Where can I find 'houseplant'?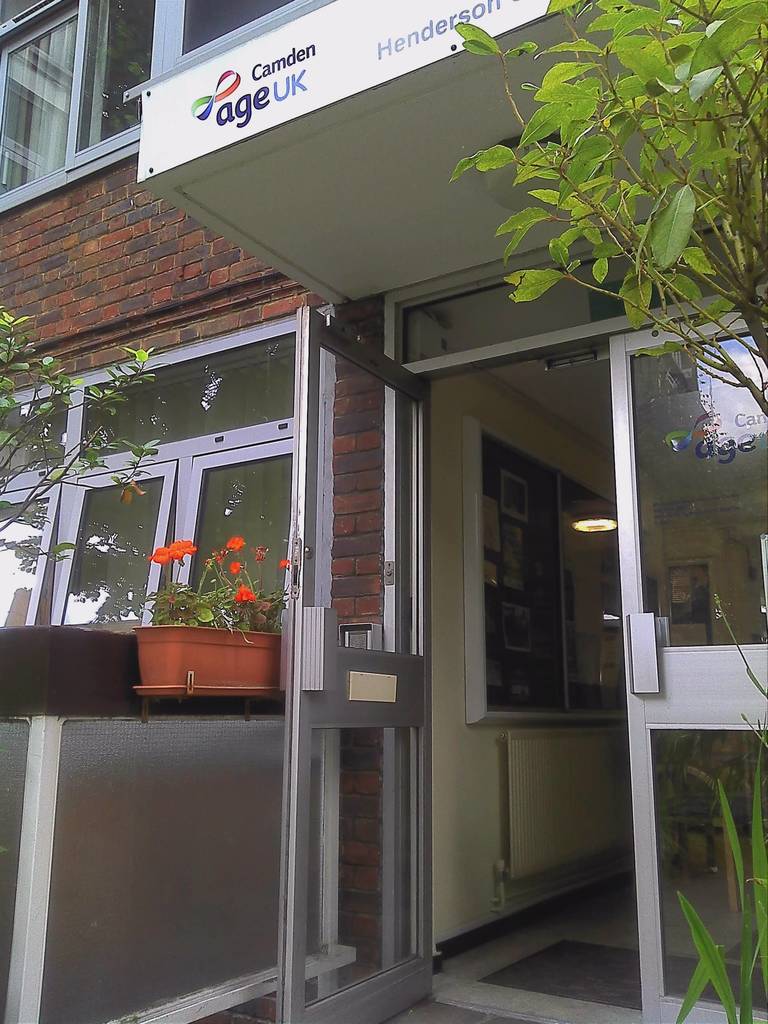
You can find it at select_region(126, 531, 299, 701).
